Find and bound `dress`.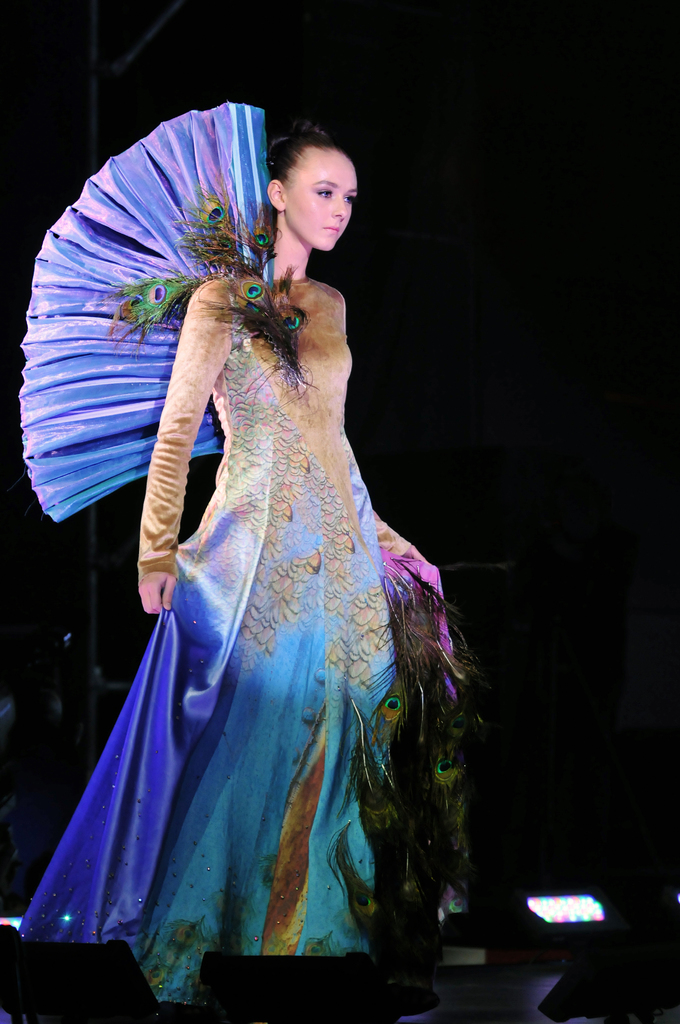
Bound: BBox(73, 240, 419, 961).
